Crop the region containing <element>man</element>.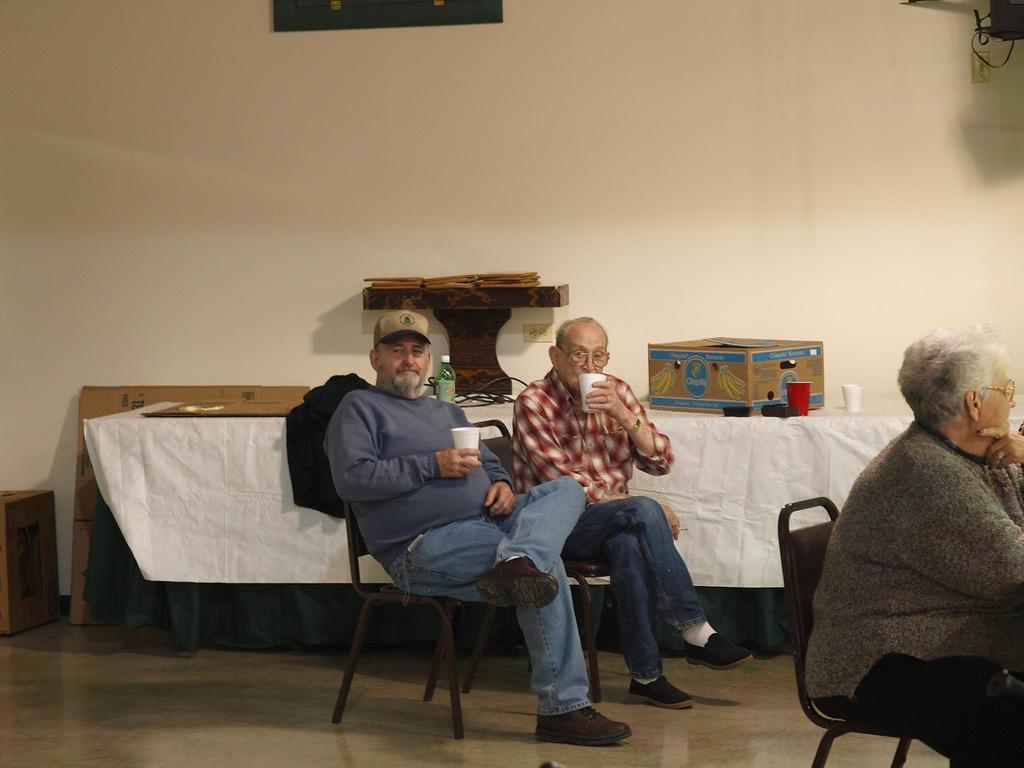
Crop region: pyautogui.locateOnScreen(513, 319, 756, 710).
